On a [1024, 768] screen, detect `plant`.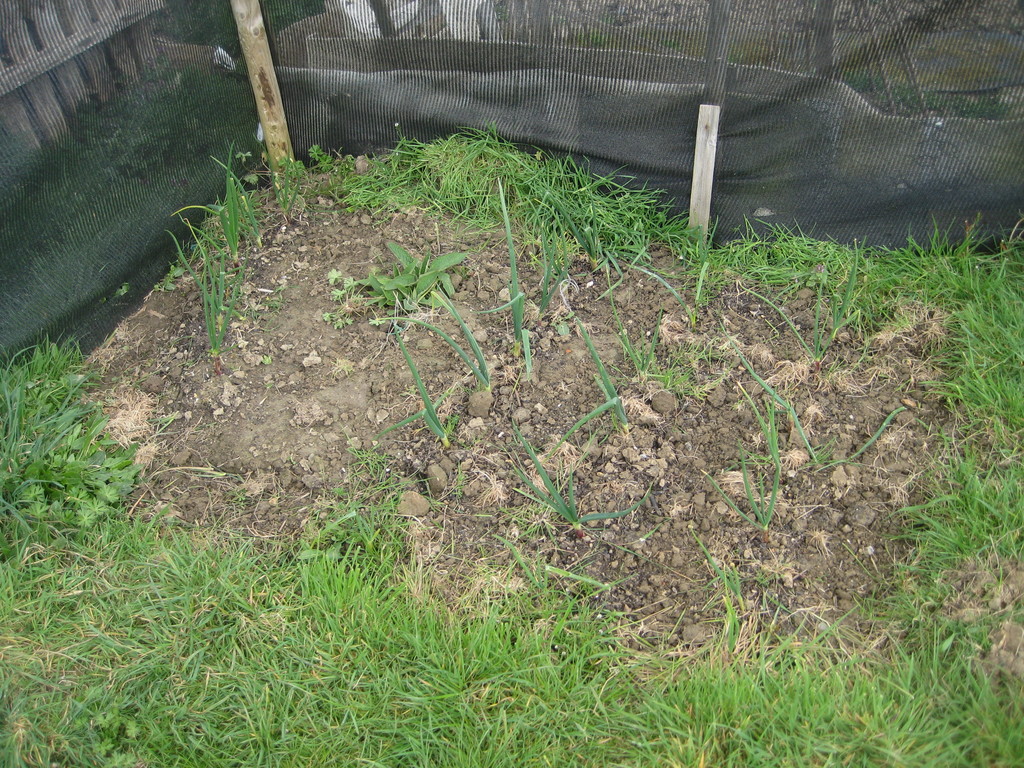
select_region(150, 0, 245, 60).
